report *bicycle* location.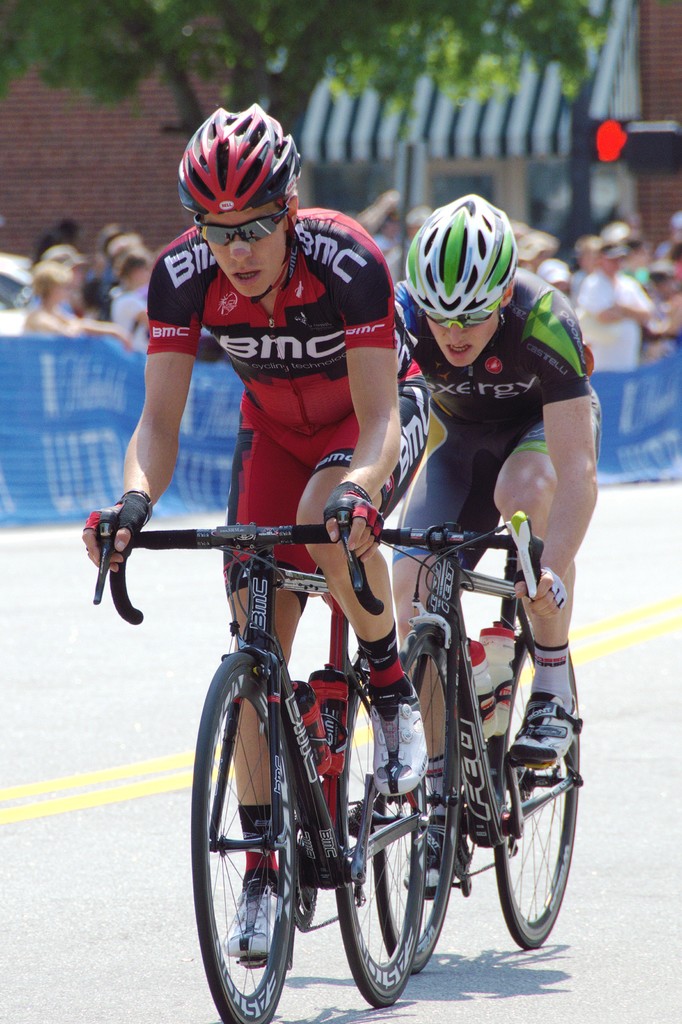
Report: 89,505,460,1023.
